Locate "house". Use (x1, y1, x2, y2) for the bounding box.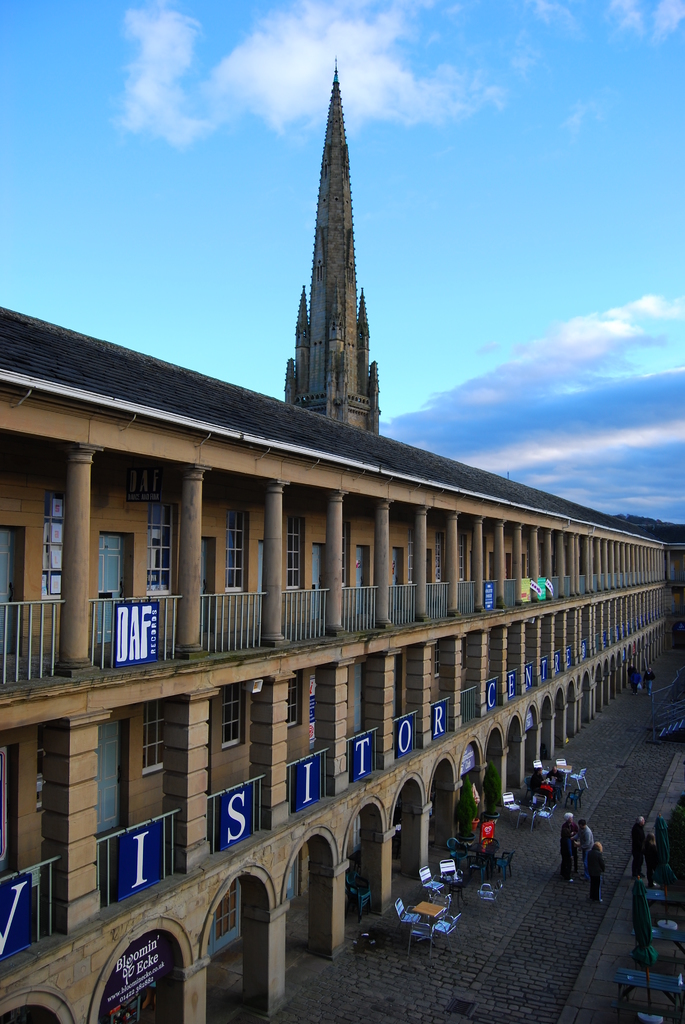
(31, 161, 649, 996).
